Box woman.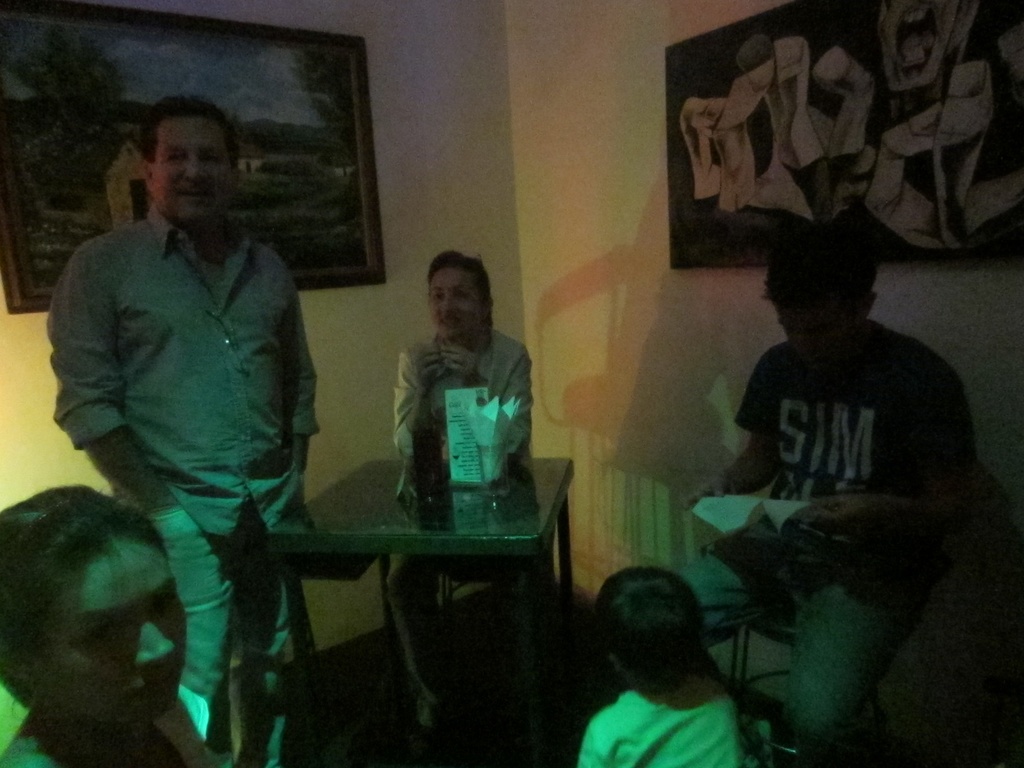
<box>390,250,536,728</box>.
